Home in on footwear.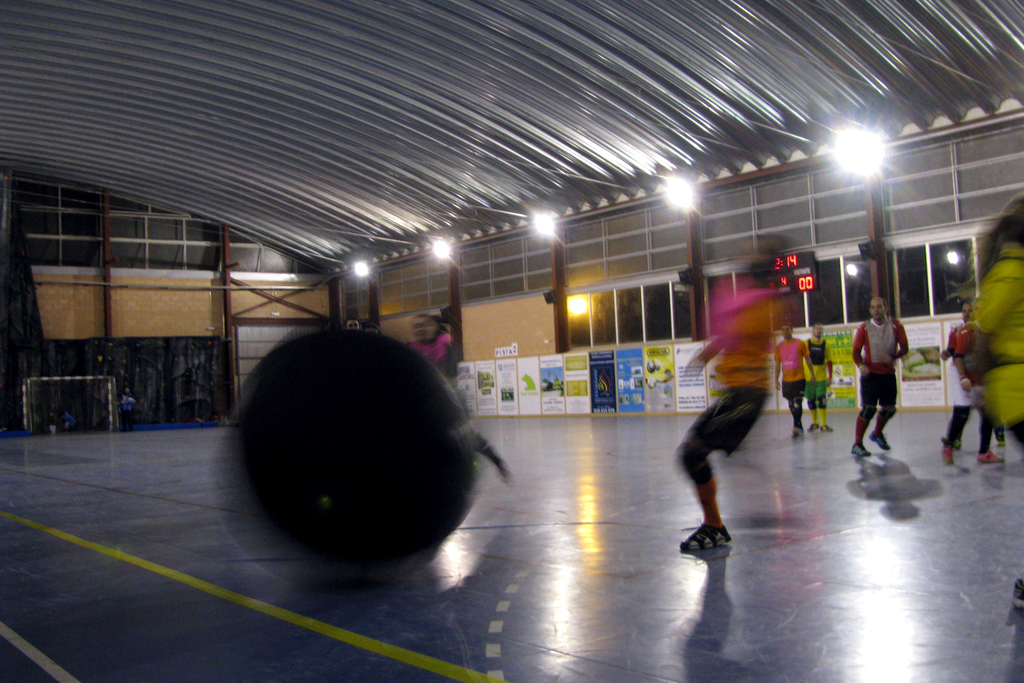
Homed in at (x1=941, y1=442, x2=960, y2=466).
